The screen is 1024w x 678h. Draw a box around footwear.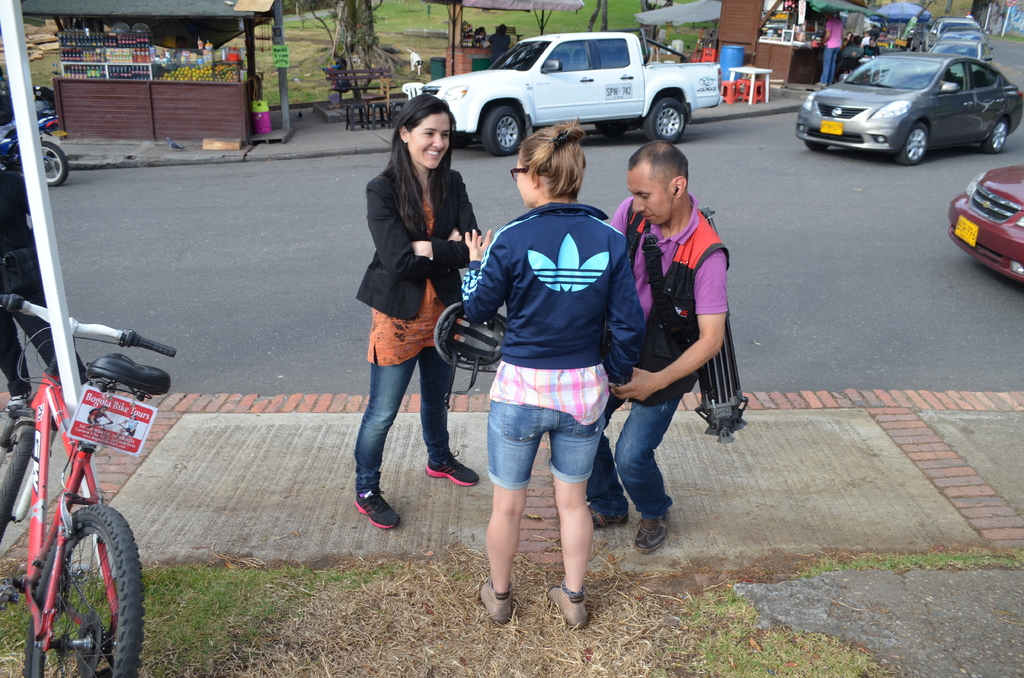
detection(588, 508, 627, 529).
